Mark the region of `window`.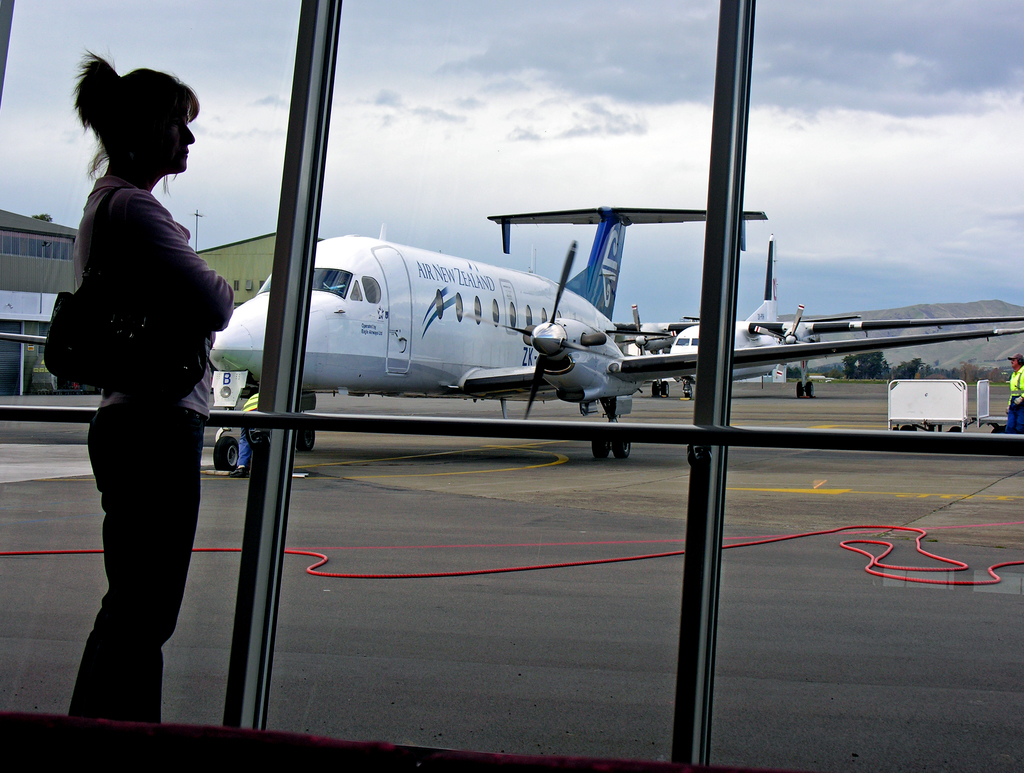
Region: crop(0, 0, 1023, 772).
